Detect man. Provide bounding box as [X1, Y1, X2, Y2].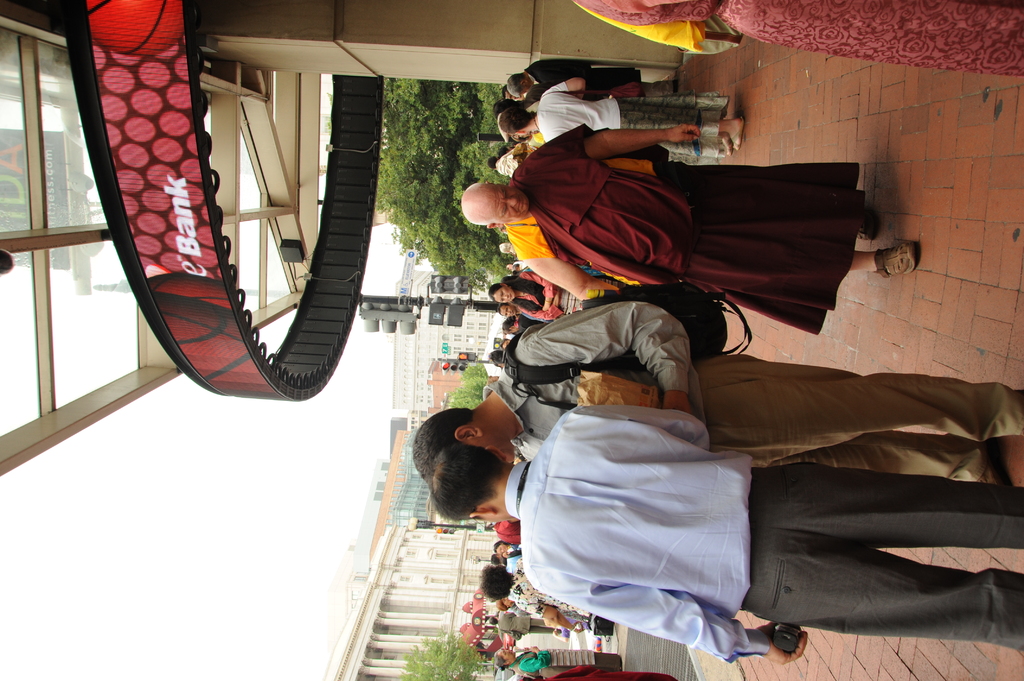
[431, 405, 1023, 664].
